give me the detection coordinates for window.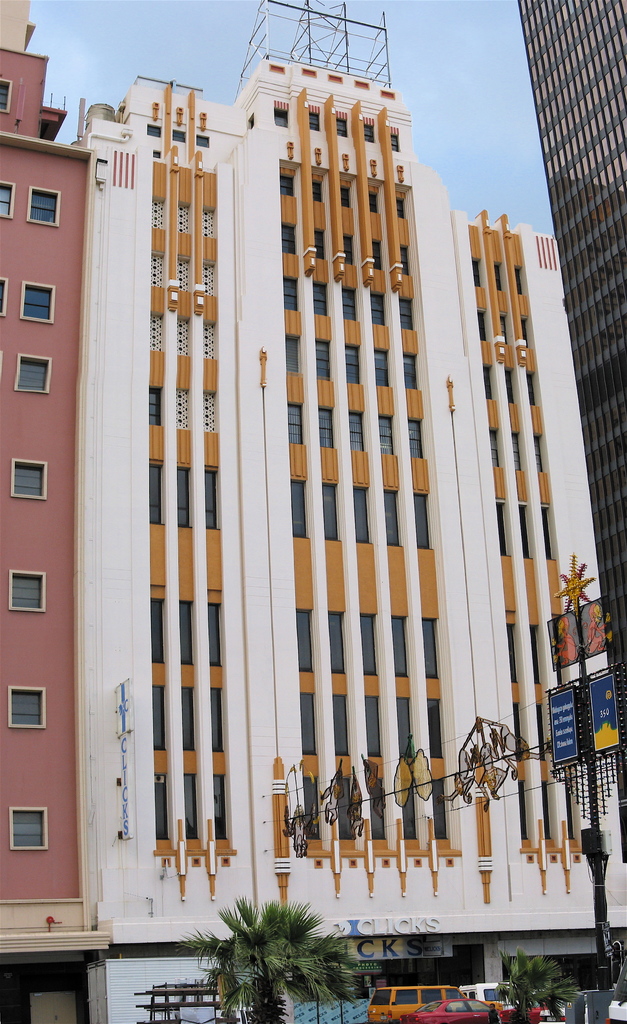
(left=400, top=245, right=411, bottom=277).
